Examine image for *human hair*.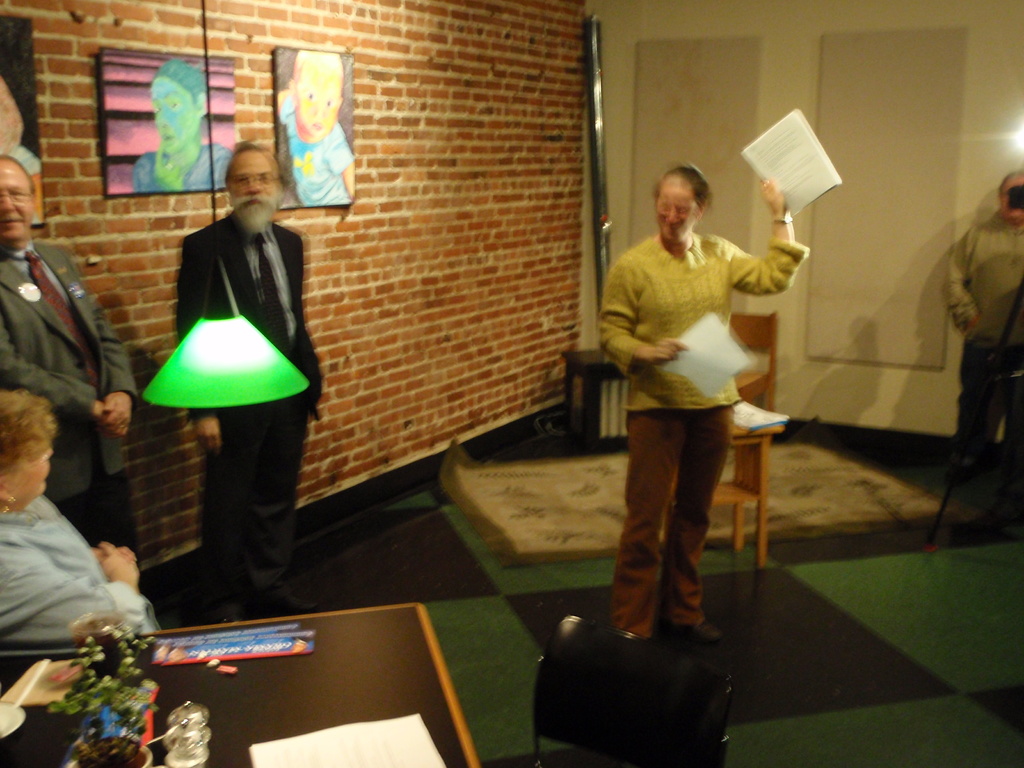
Examination result: bbox=(0, 145, 34, 195).
